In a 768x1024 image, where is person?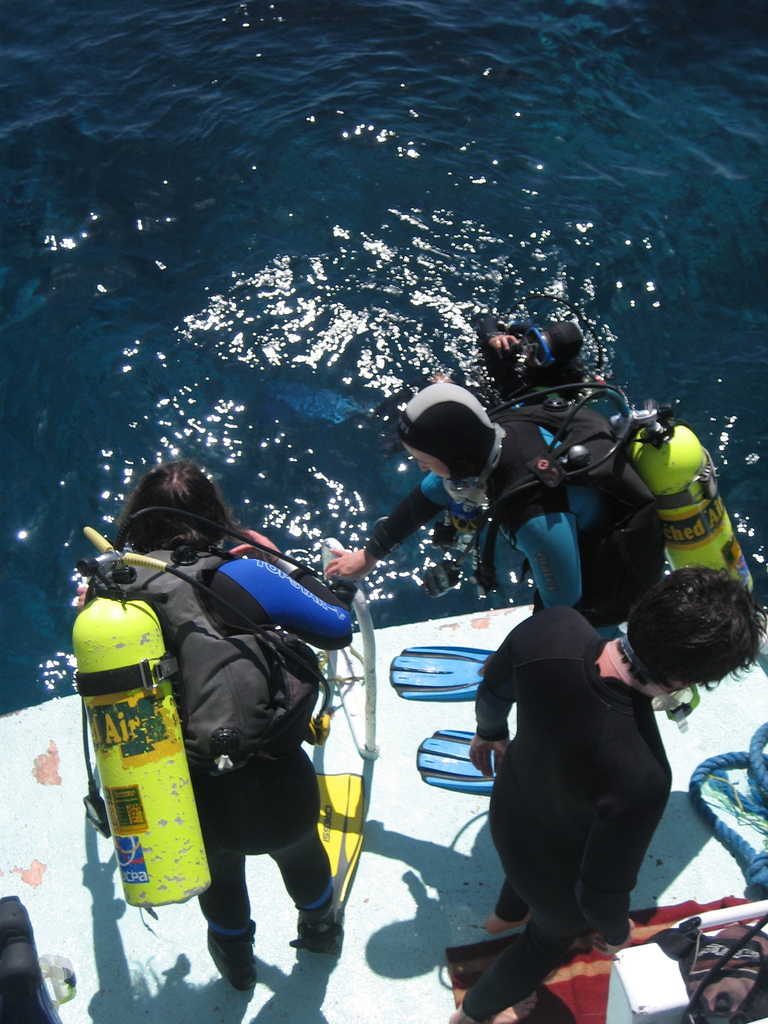
l=332, t=379, r=626, b=797.
